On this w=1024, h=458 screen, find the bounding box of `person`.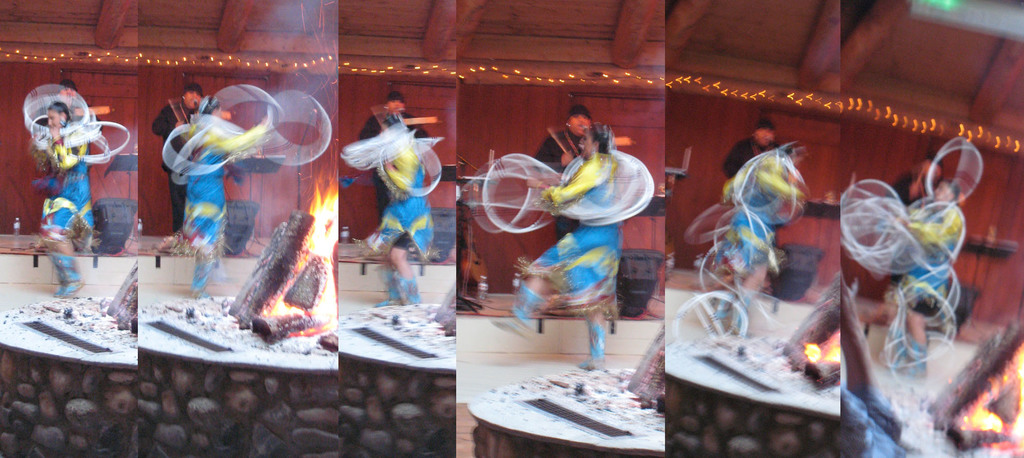
Bounding box: 716,153,808,333.
